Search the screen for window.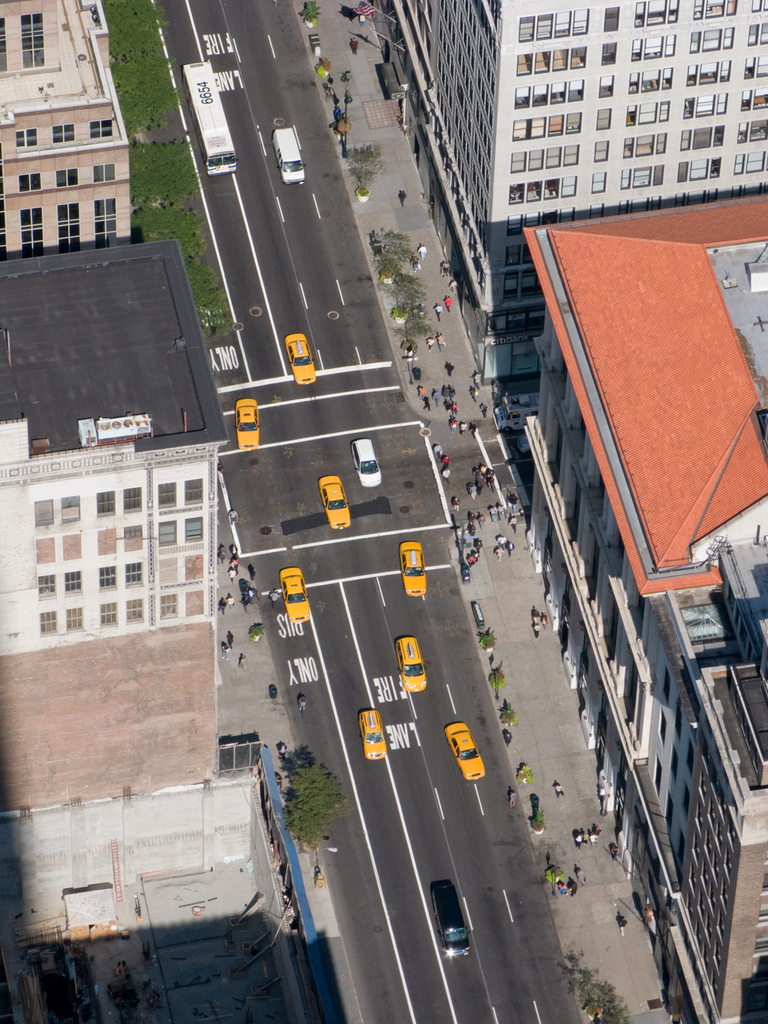
Found at x1=552 y1=49 x2=568 y2=70.
